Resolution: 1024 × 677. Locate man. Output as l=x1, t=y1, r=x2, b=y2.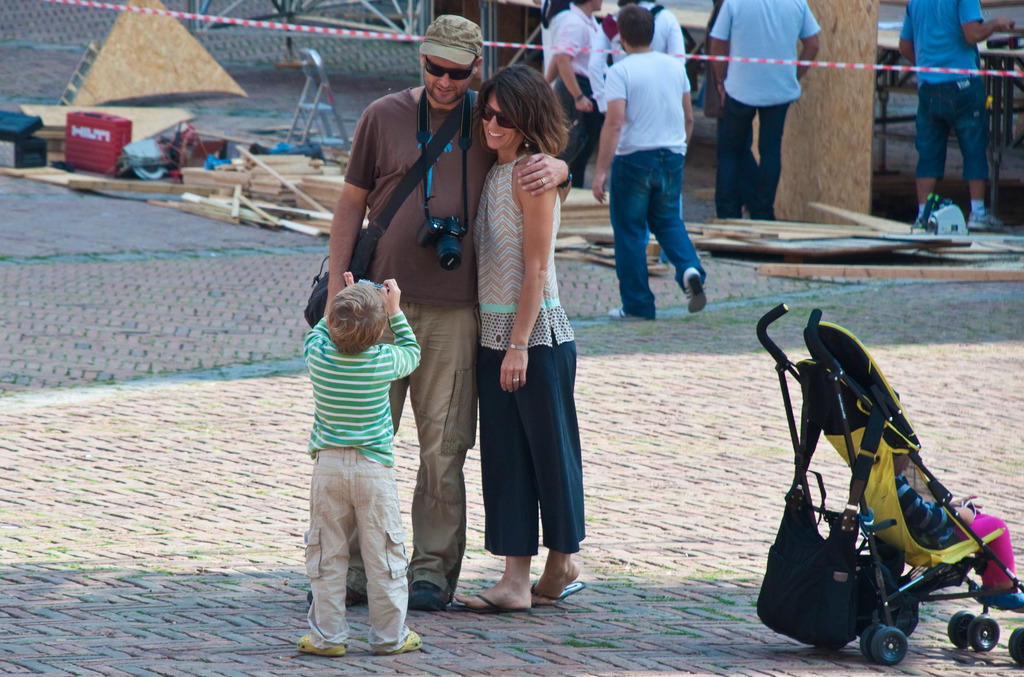
l=583, t=0, r=685, b=195.
